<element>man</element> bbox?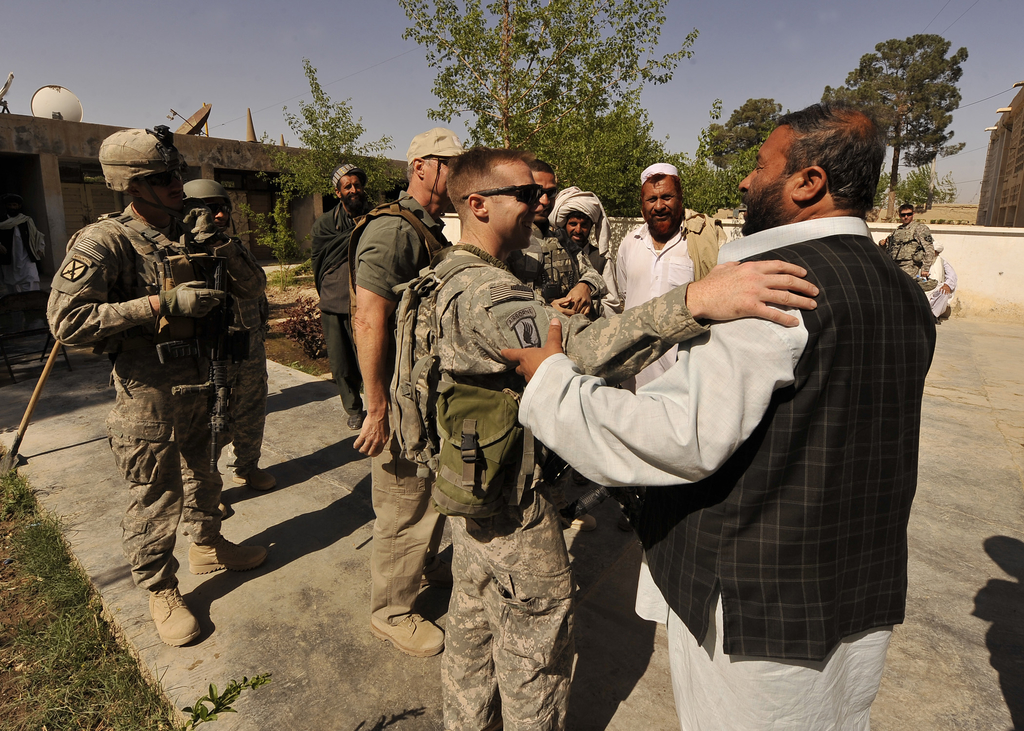
bbox=[38, 128, 274, 649]
